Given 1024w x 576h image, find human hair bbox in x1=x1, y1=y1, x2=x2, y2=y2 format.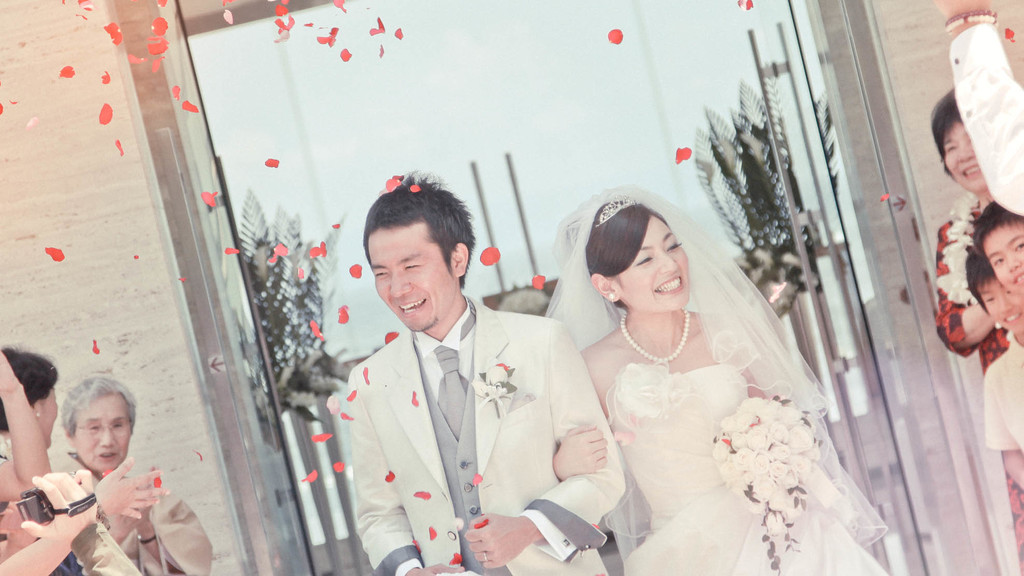
x1=963, y1=248, x2=995, y2=317.
